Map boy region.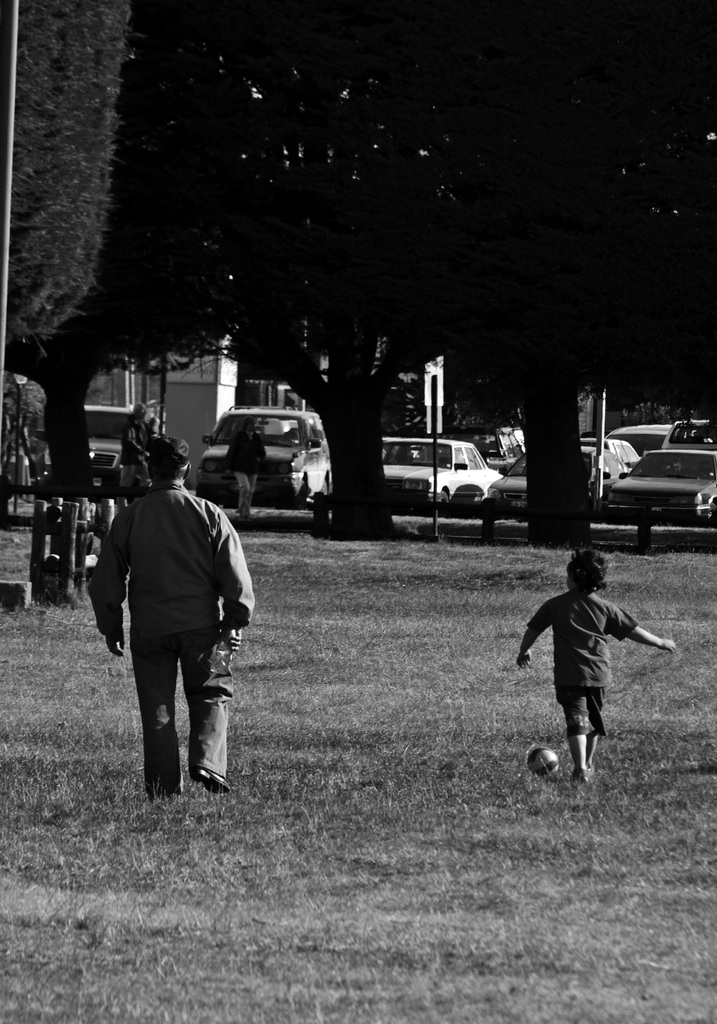
Mapped to [519,547,678,776].
